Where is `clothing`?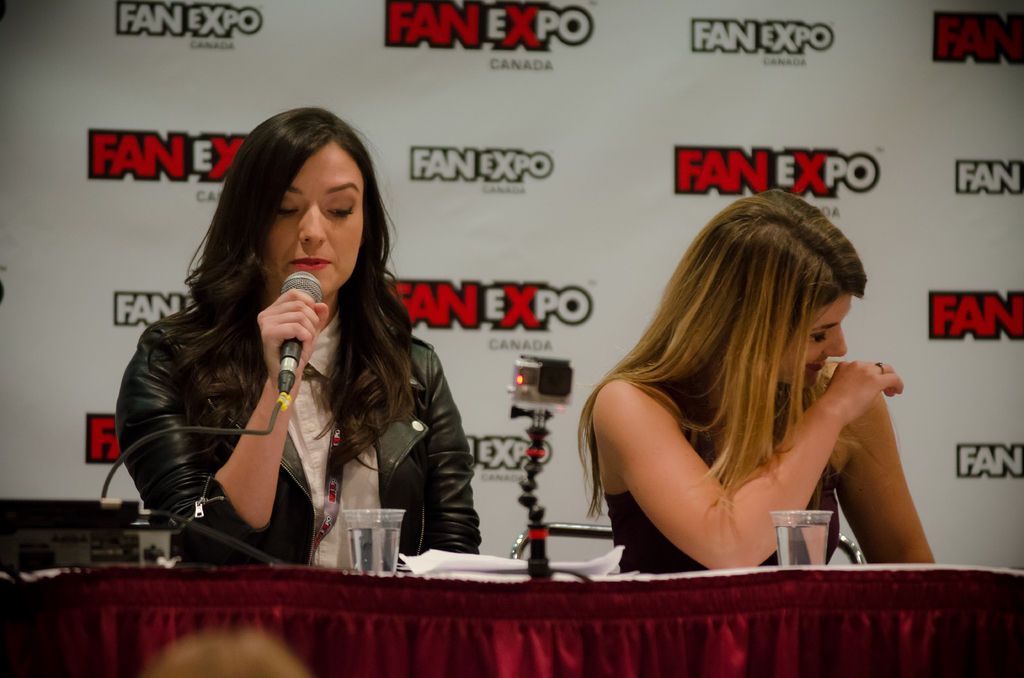
<bbox>595, 369, 835, 576</bbox>.
